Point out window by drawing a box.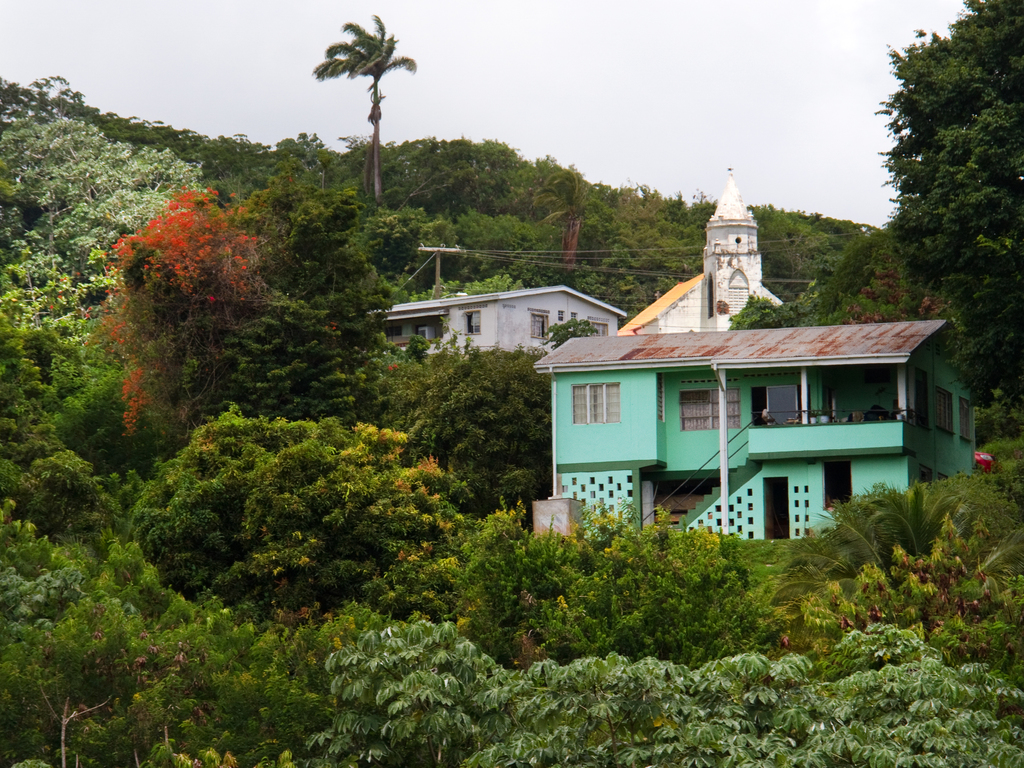
(left=573, top=378, right=617, bottom=420).
